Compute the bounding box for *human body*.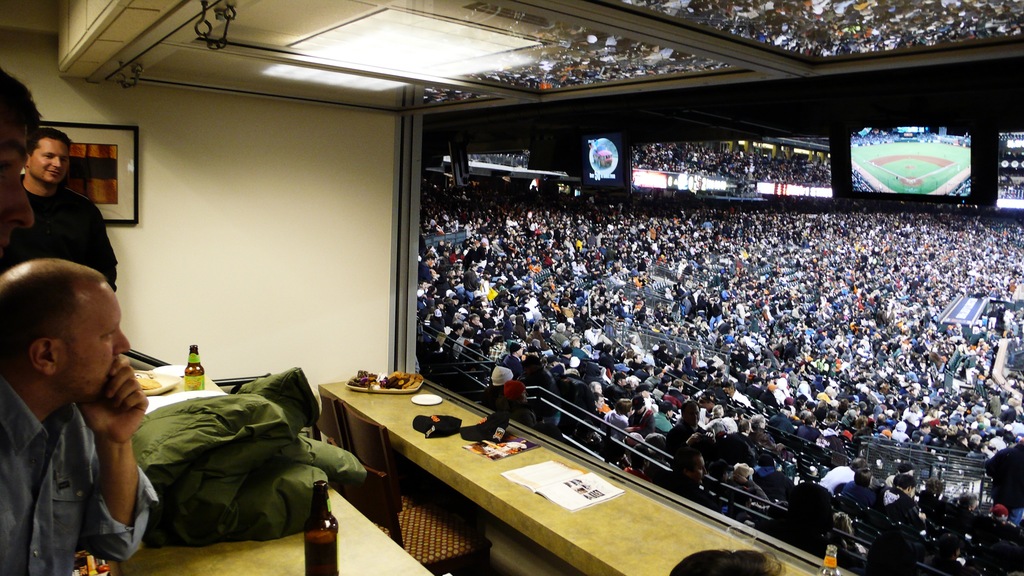
666/256/682/260.
